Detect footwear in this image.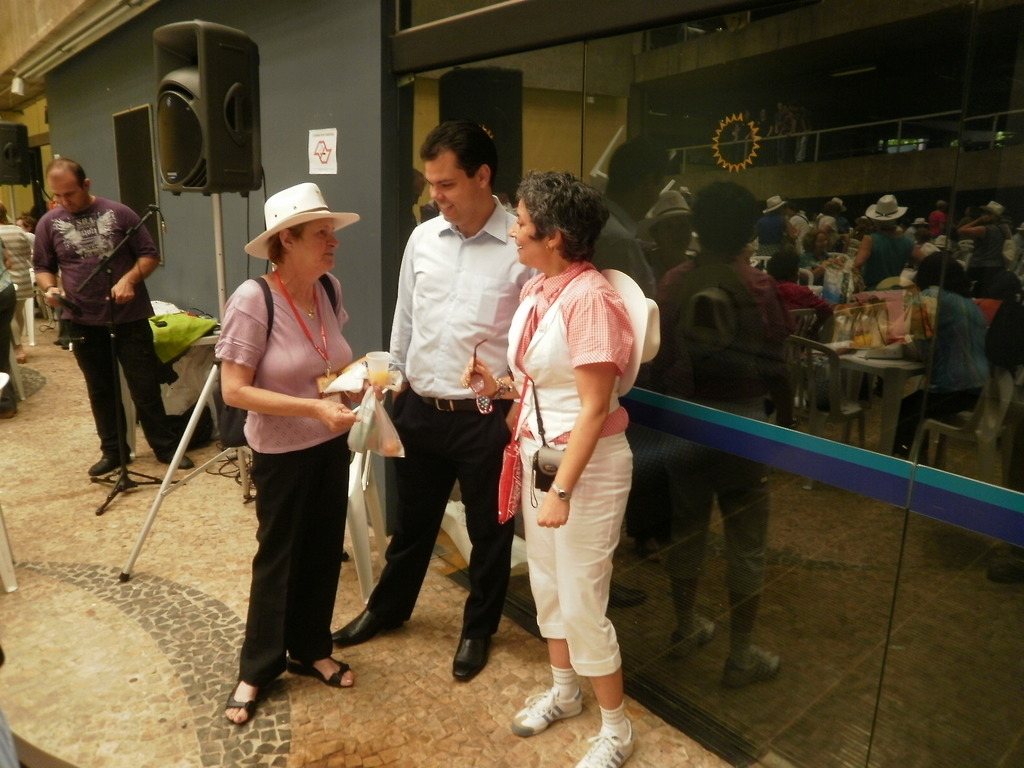
Detection: rect(452, 632, 489, 684).
